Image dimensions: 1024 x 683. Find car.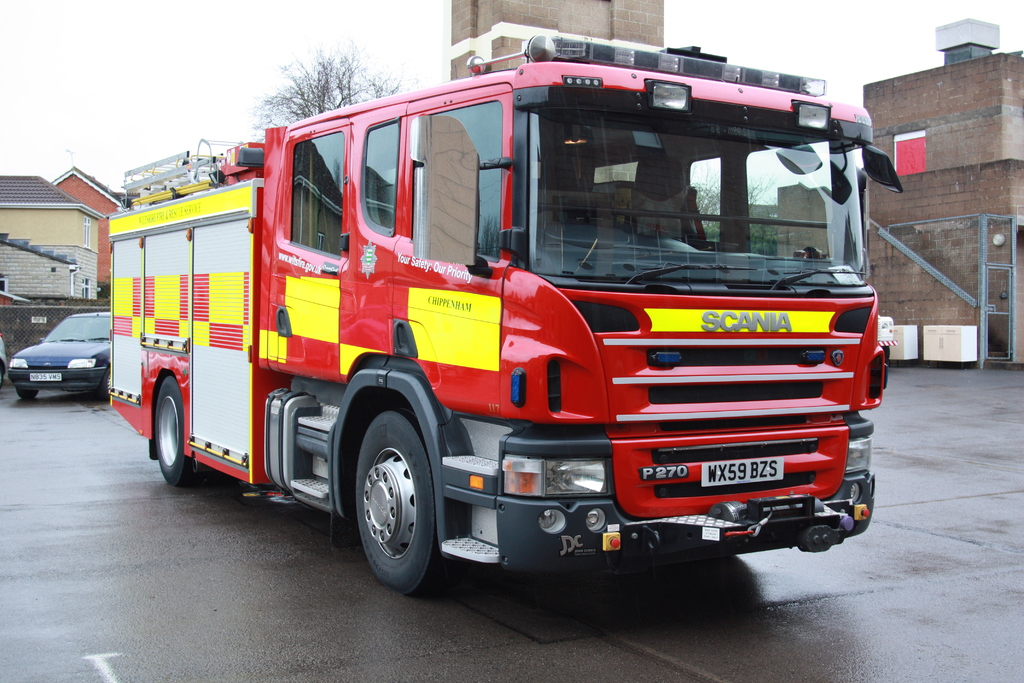
(10, 308, 114, 407).
